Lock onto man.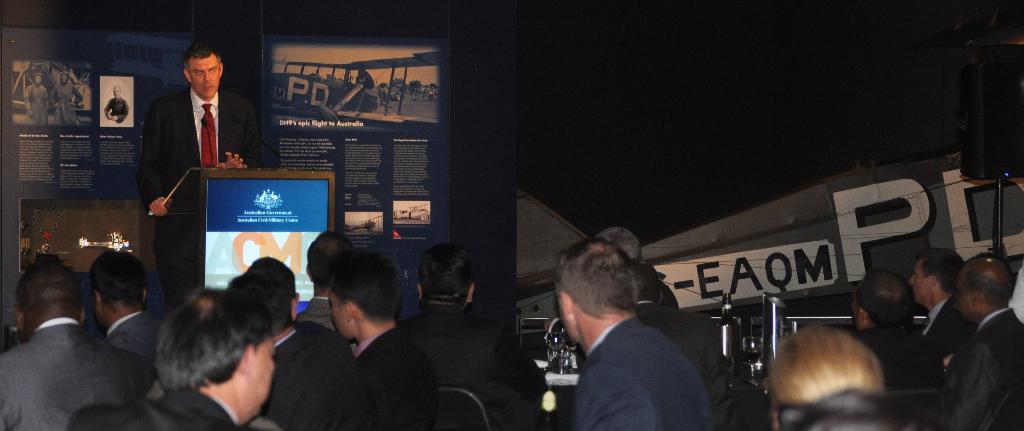
Locked: 906,248,983,364.
